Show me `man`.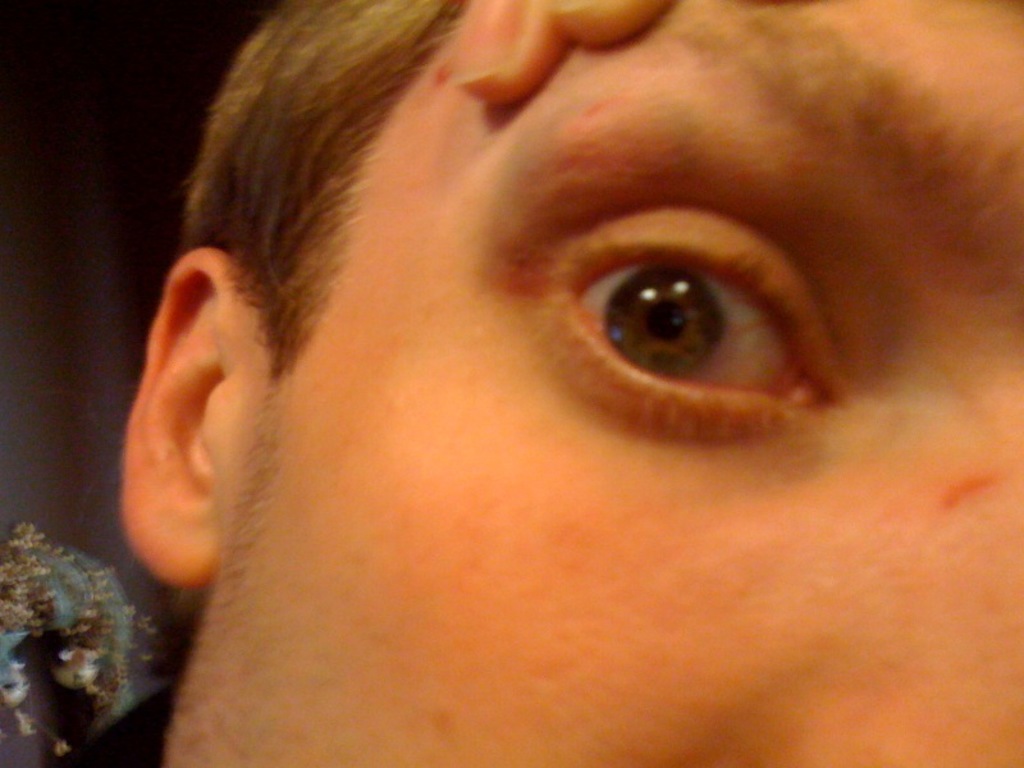
`man` is here: (x1=97, y1=0, x2=1023, y2=763).
